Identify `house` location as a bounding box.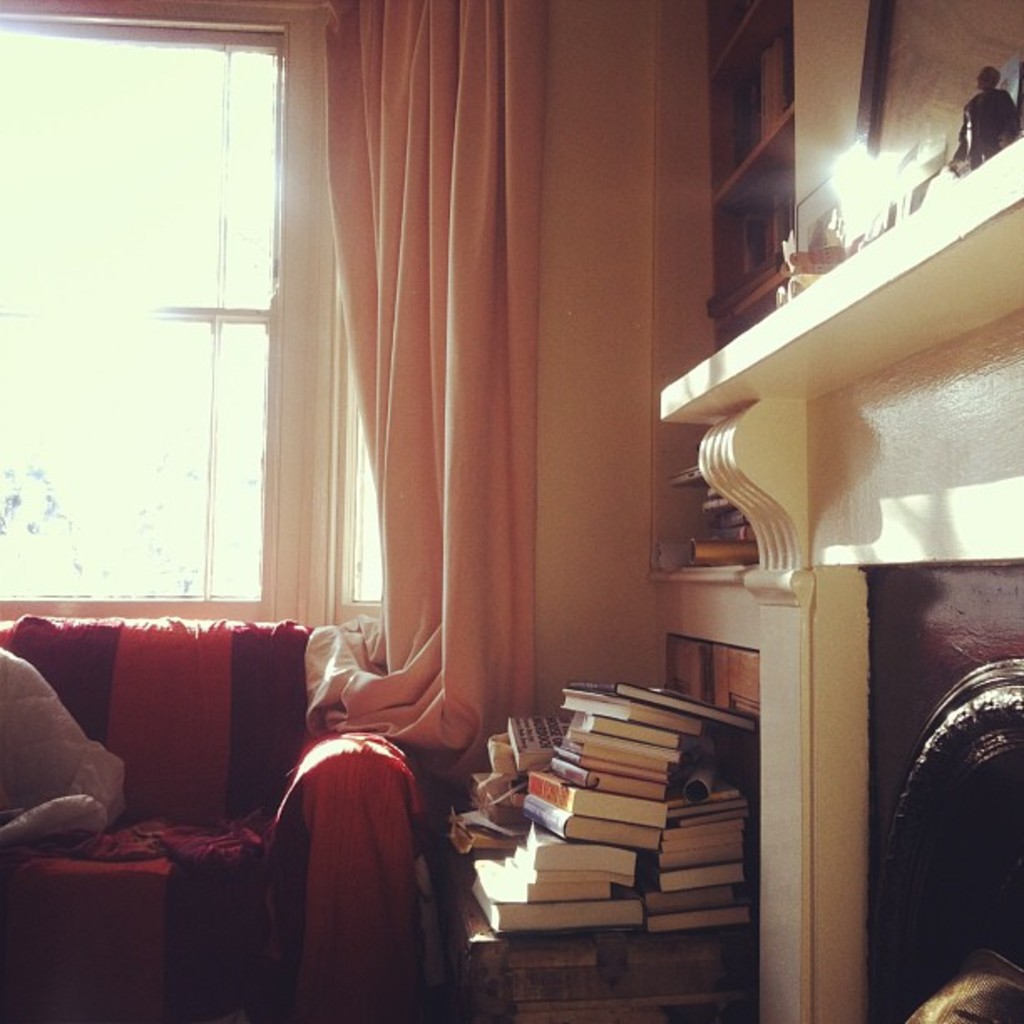
detection(0, 0, 1022, 1022).
